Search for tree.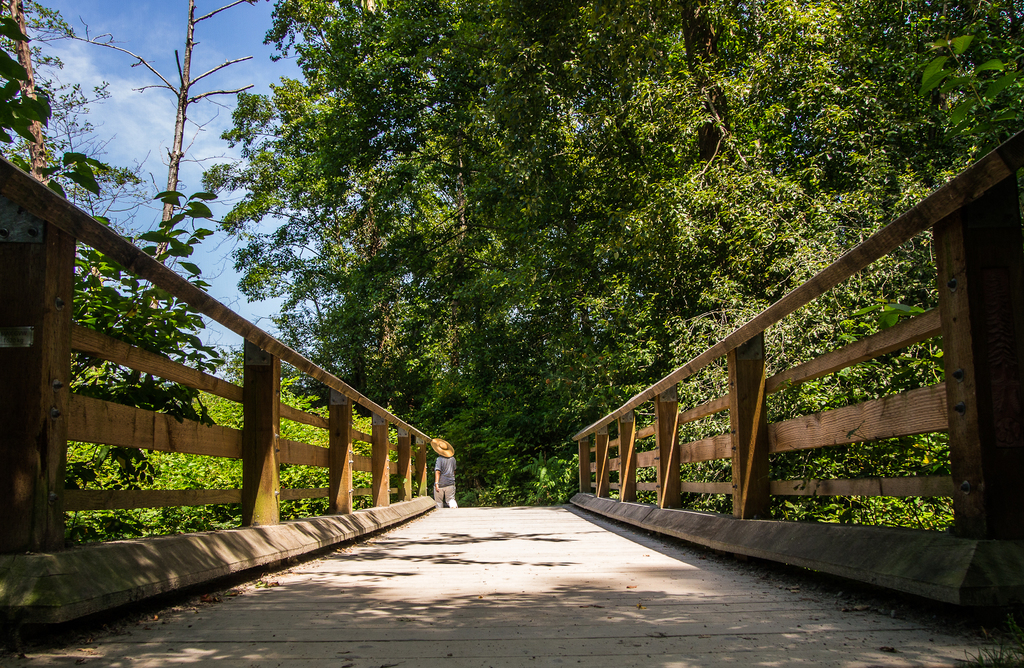
Found at select_region(0, 0, 207, 540).
